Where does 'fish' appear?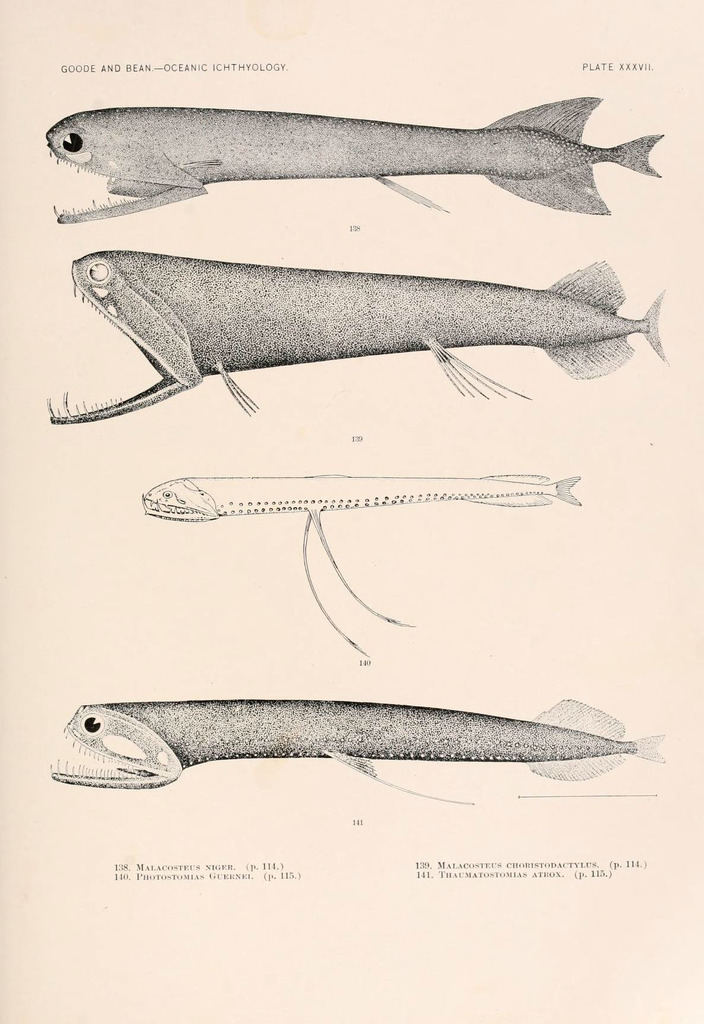
Appears at region(44, 94, 662, 223).
